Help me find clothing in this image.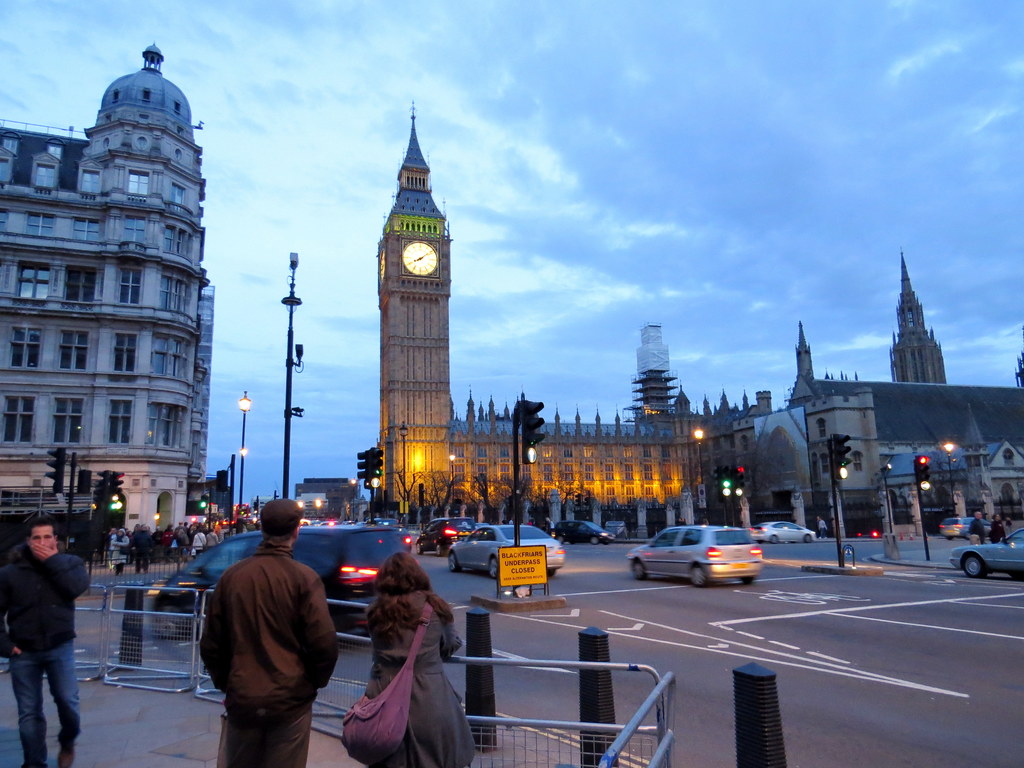
Found it: region(2, 544, 83, 767).
